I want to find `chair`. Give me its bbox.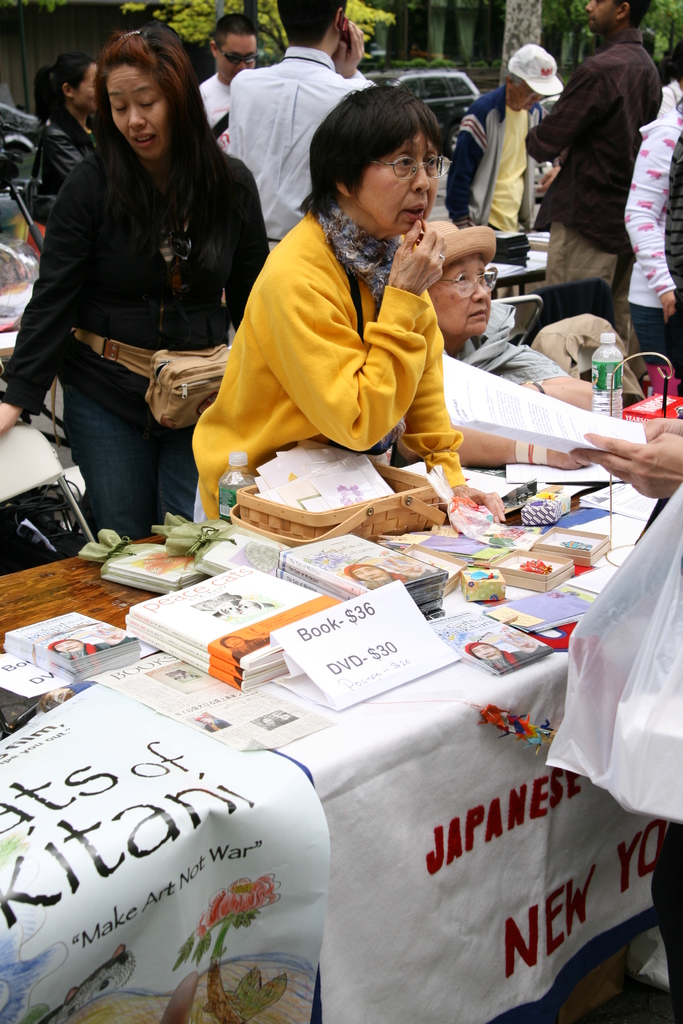
locate(527, 316, 633, 415).
